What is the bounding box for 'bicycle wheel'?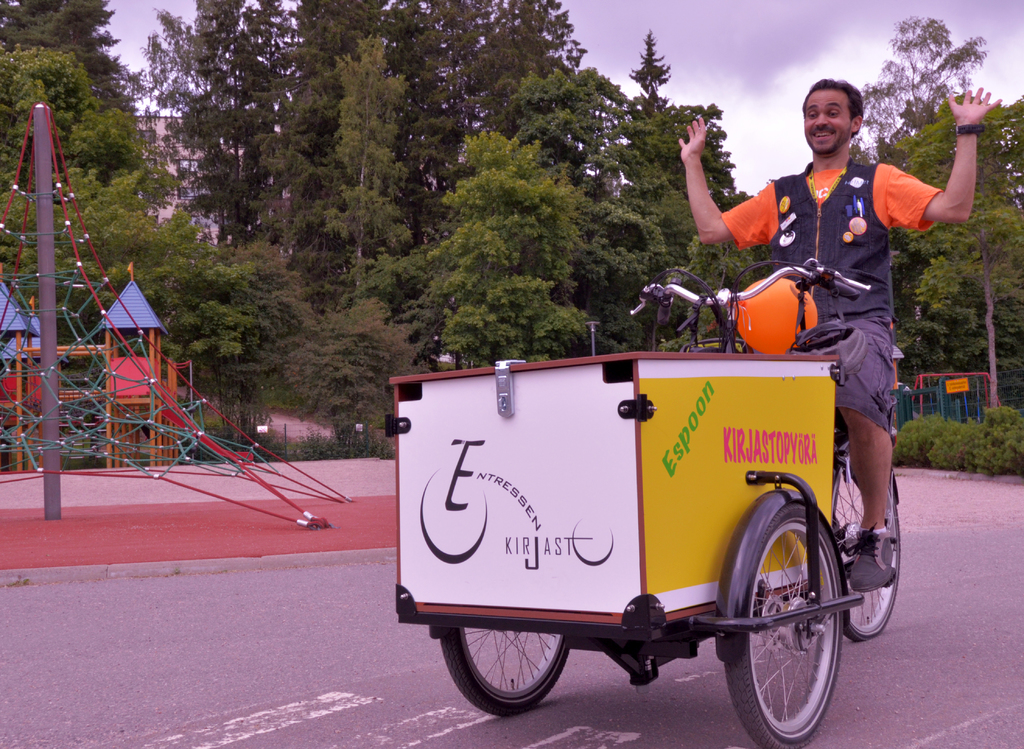
719, 496, 844, 748.
